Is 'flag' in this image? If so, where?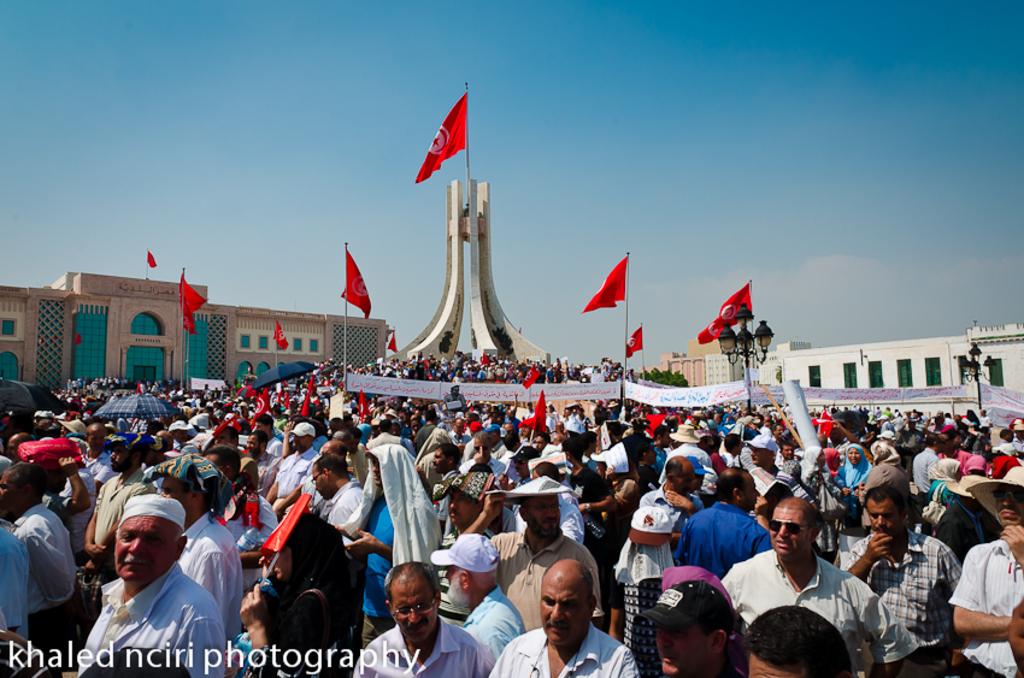
Yes, at (175, 270, 207, 336).
